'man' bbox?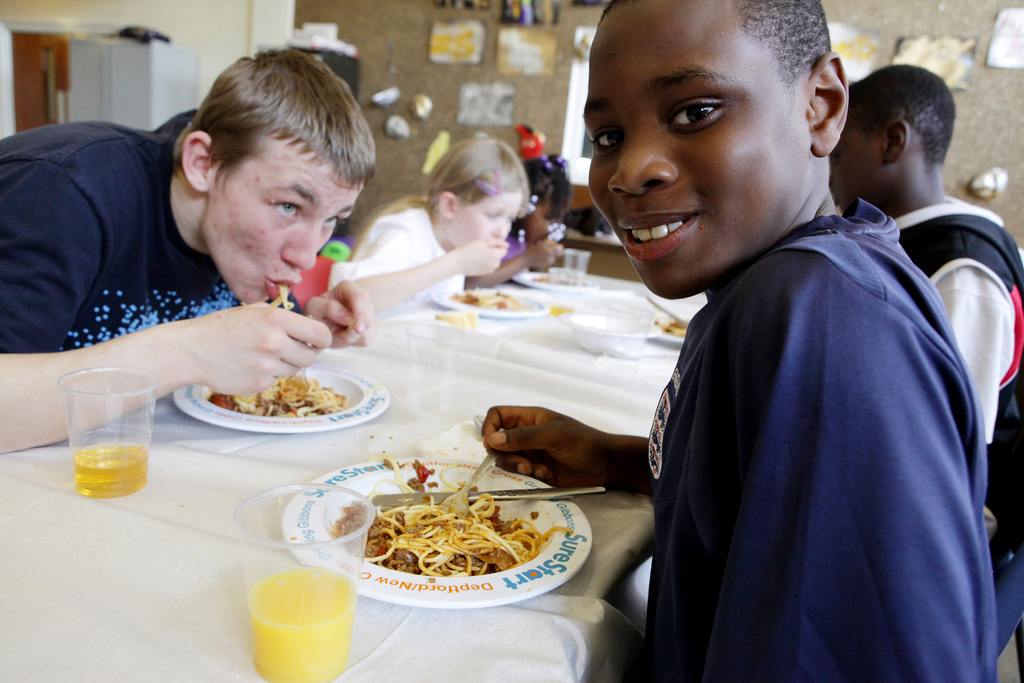
locate(478, 0, 999, 682)
